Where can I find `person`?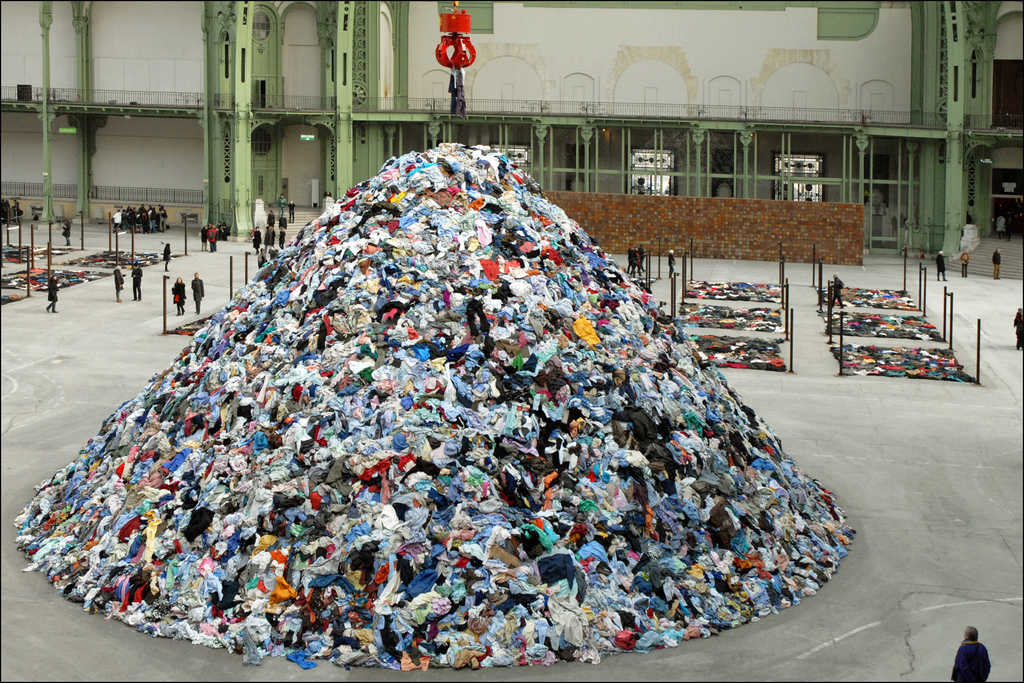
You can find it at bbox(668, 248, 678, 279).
